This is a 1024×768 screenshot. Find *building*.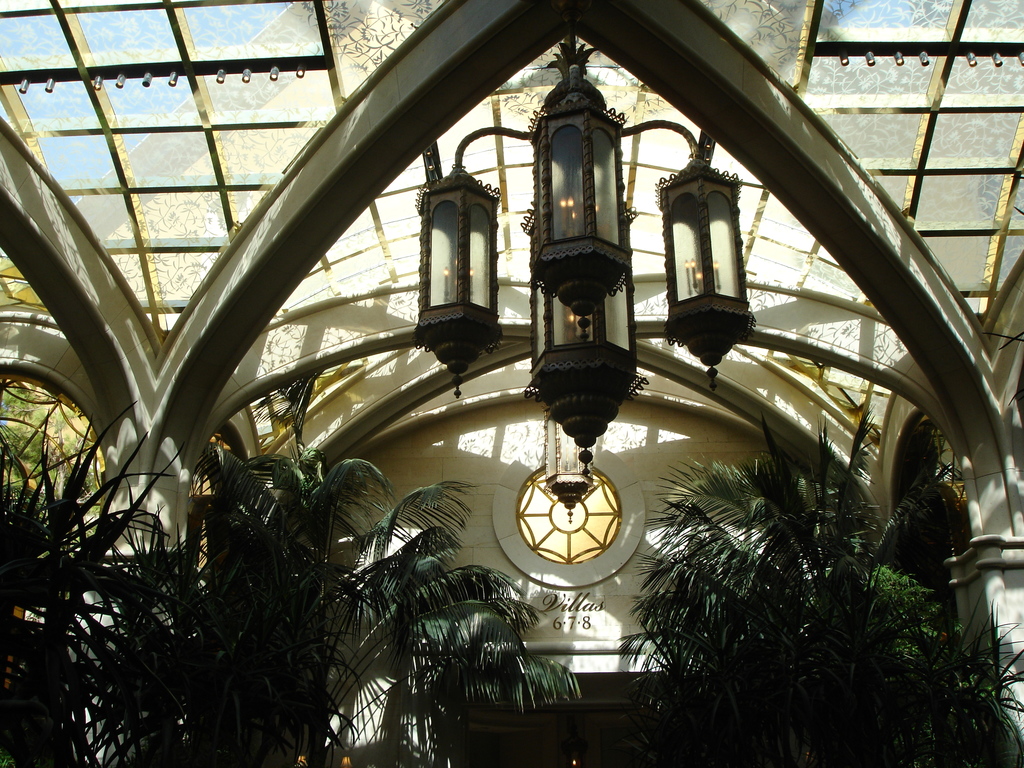
Bounding box: 0/0/1023/767.
